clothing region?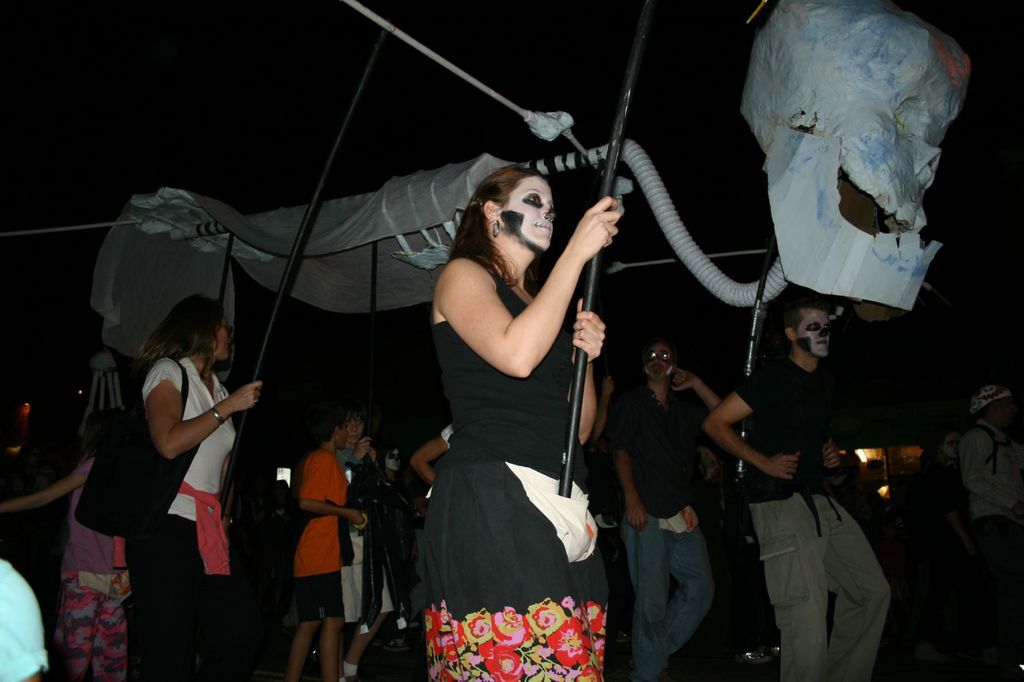
bbox(298, 441, 362, 624)
